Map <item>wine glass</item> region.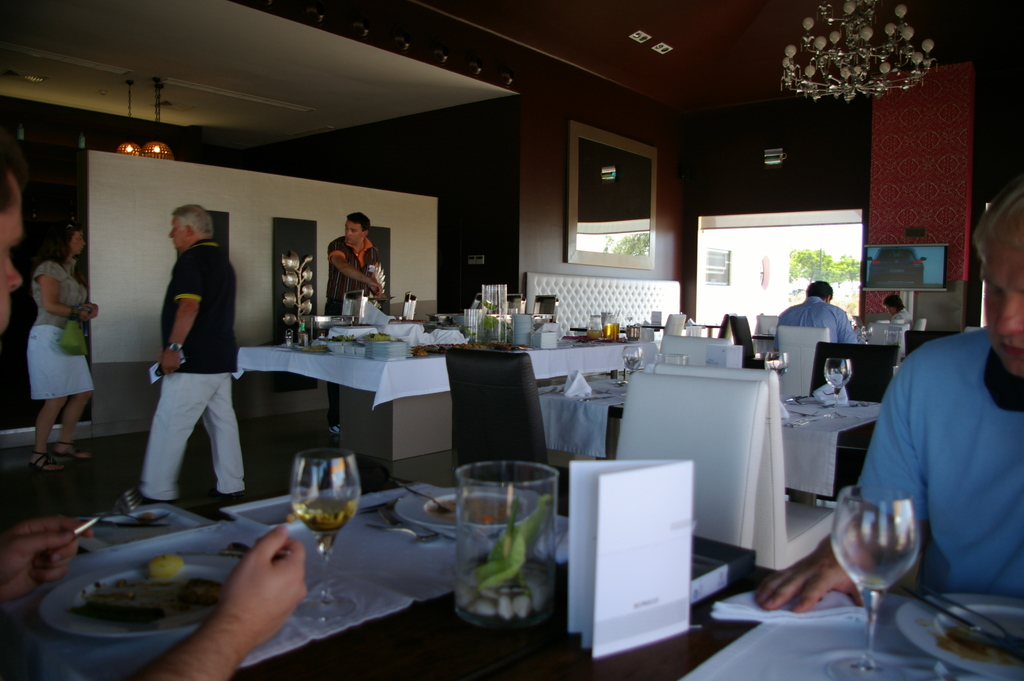
Mapped to [left=832, top=482, right=923, bottom=679].
